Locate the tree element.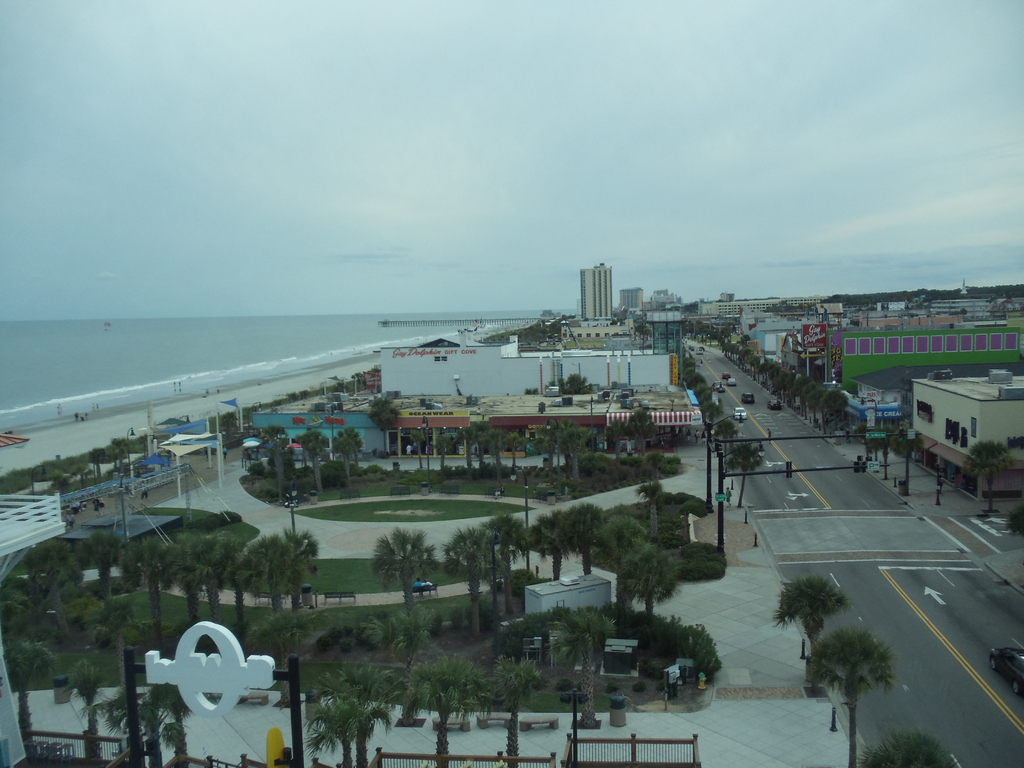
Element bbox: x1=811 y1=621 x2=897 y2=767.
